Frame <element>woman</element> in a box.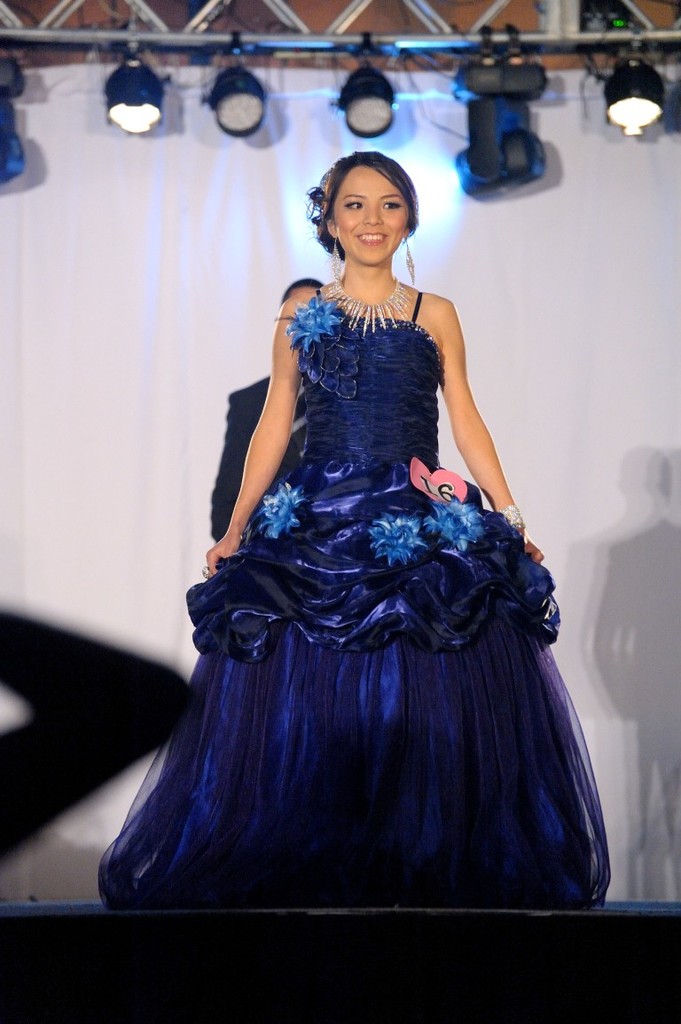
locate(108, 130, 591, 887).
